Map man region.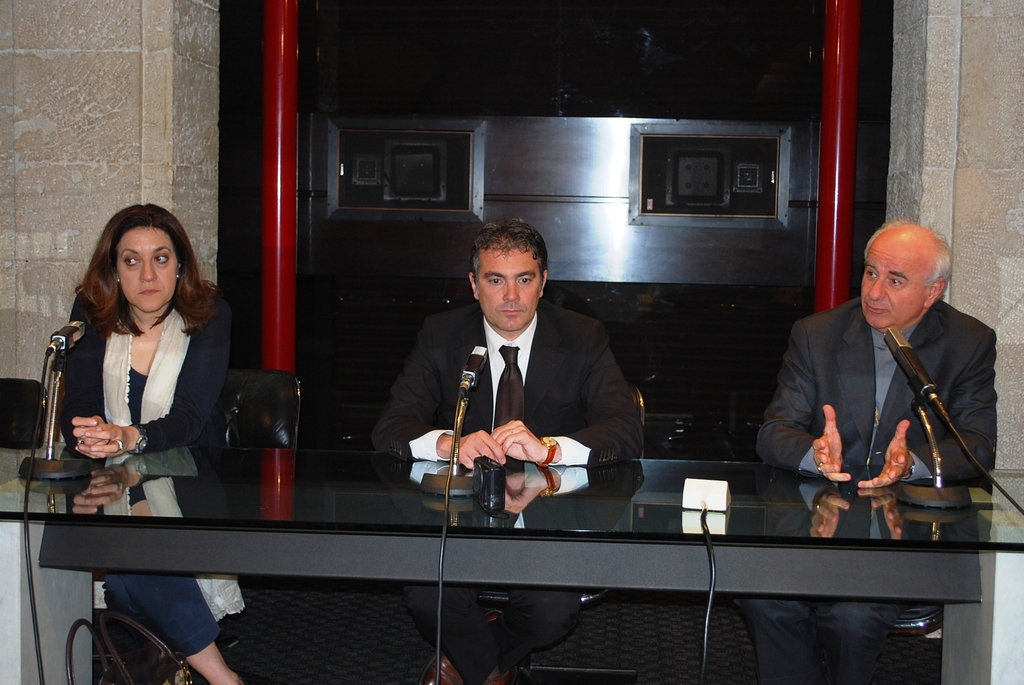
Mapped to box=[737, 218, 998, 684].
